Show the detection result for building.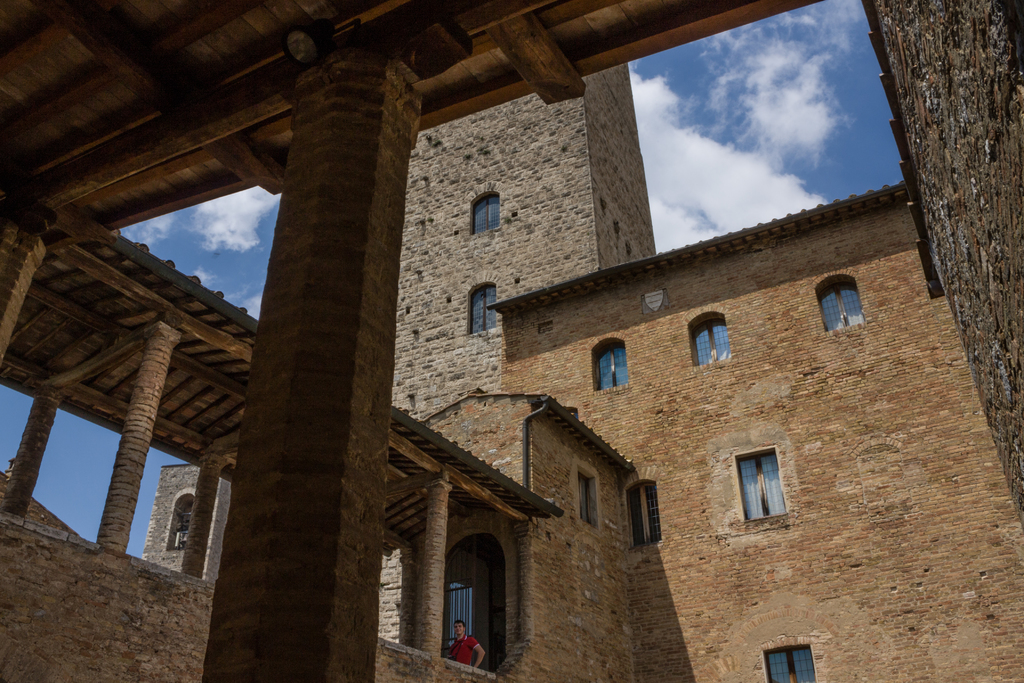
l=387, t=63, r=656, b=427.
